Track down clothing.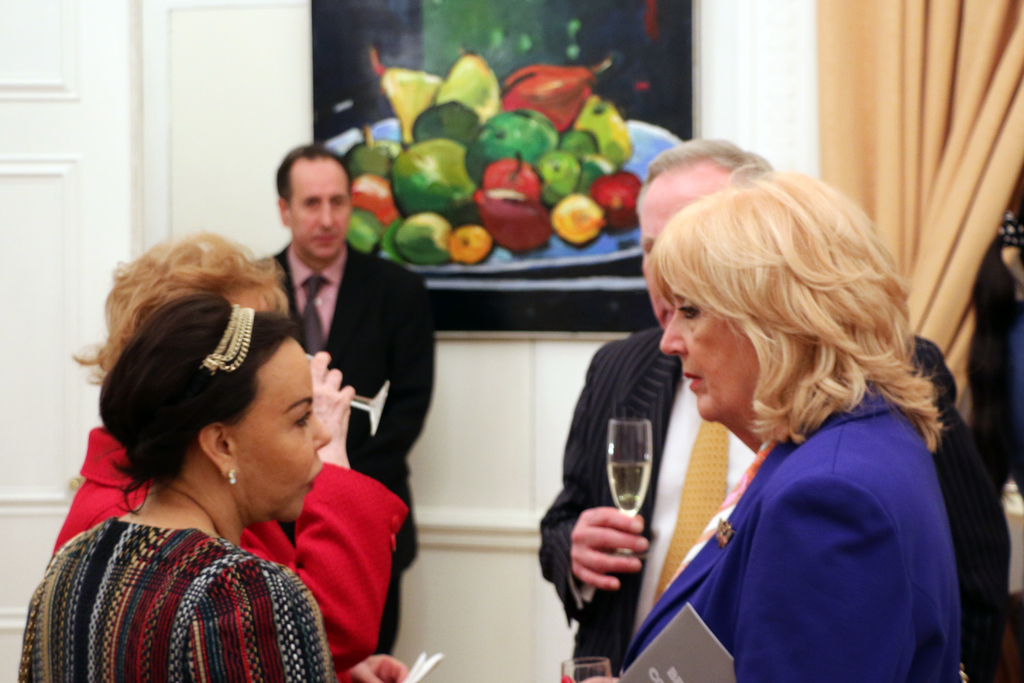
Tracked to {"left": 534, "top": 324, "right": 982, "bottom": 682}.
